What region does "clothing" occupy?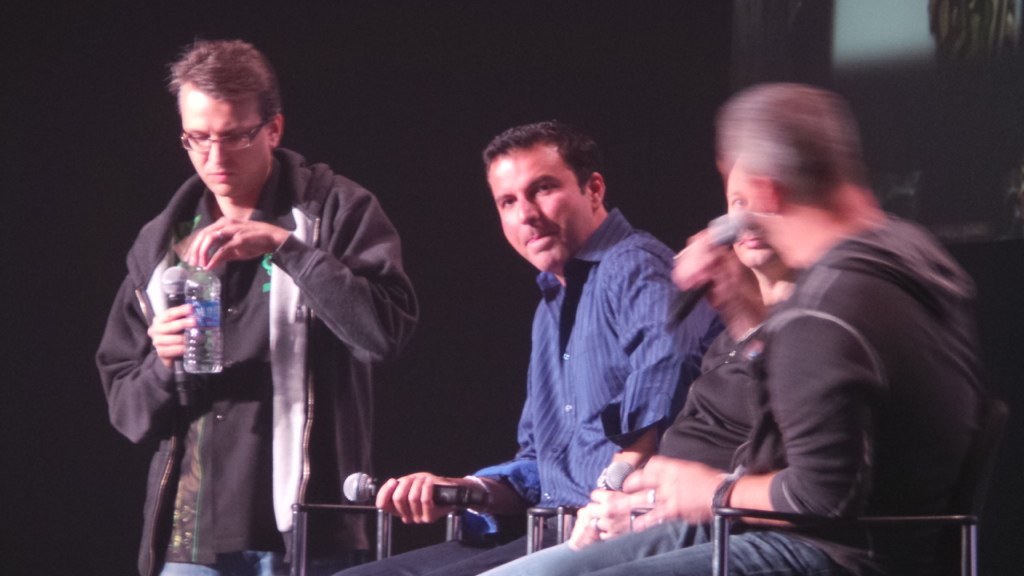
bbox=(459, 288, 819, 575).
